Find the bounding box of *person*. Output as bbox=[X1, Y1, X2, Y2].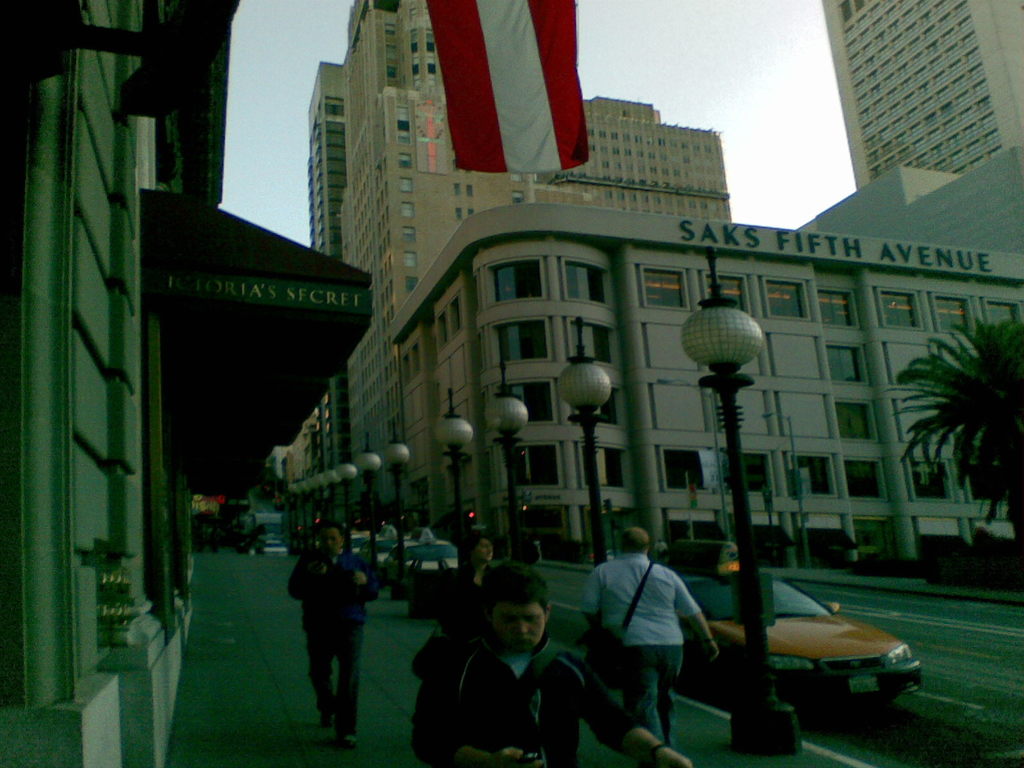
bbox=[430, 534, 507, 633].
